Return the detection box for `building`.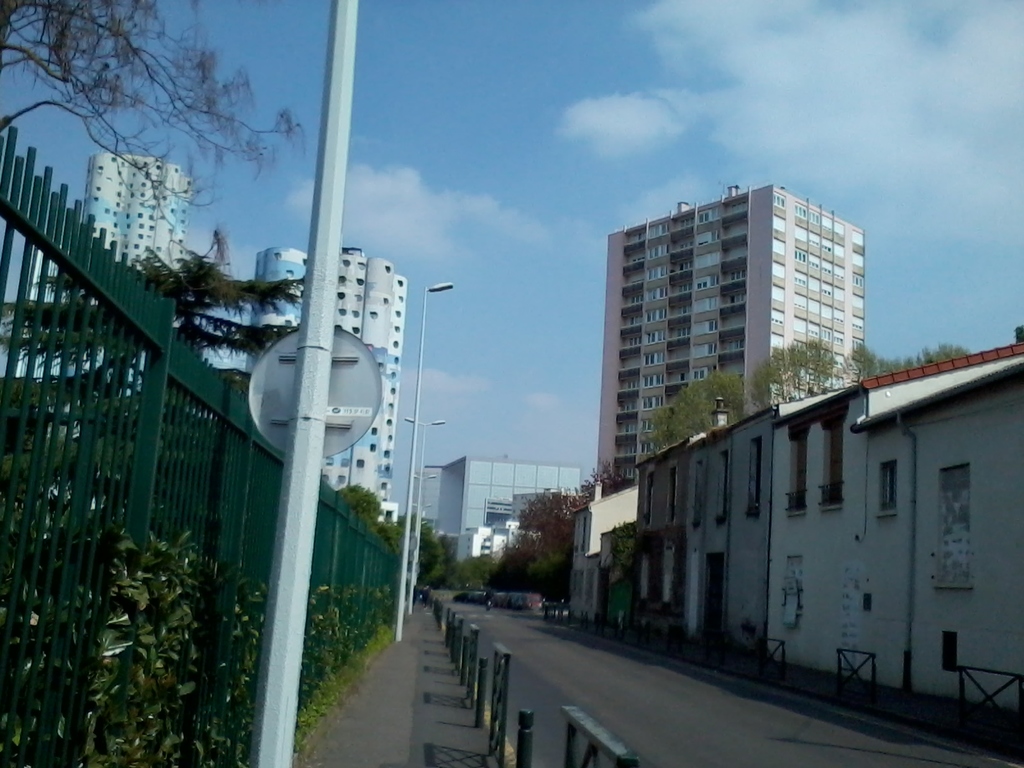
[451,518,536,555].
